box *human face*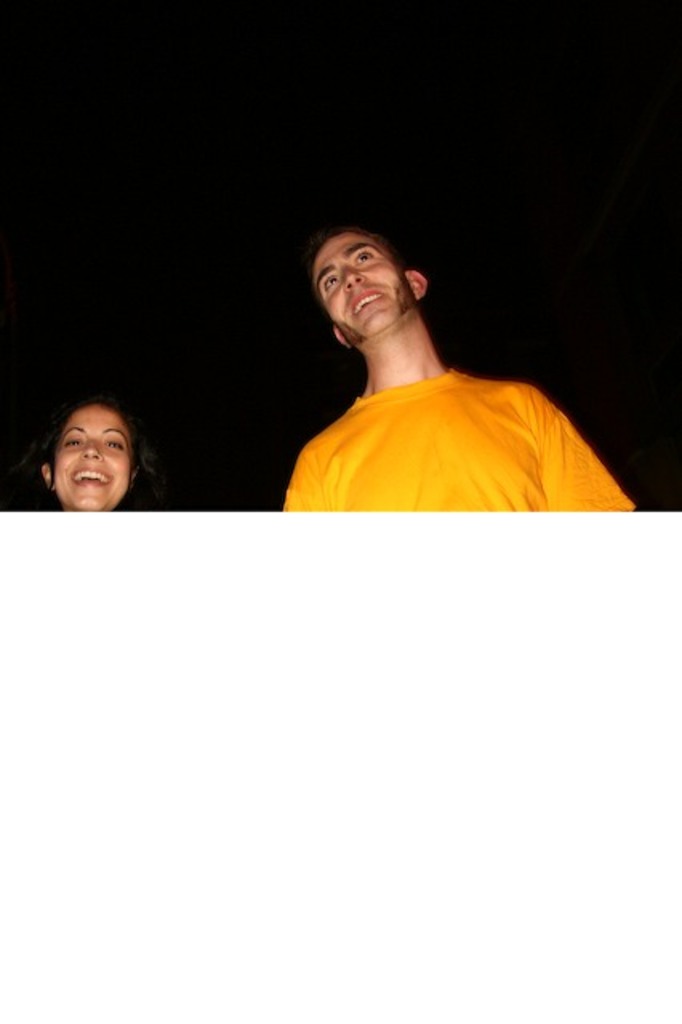
<bbox>46, 406, 133, 510</bbox>
